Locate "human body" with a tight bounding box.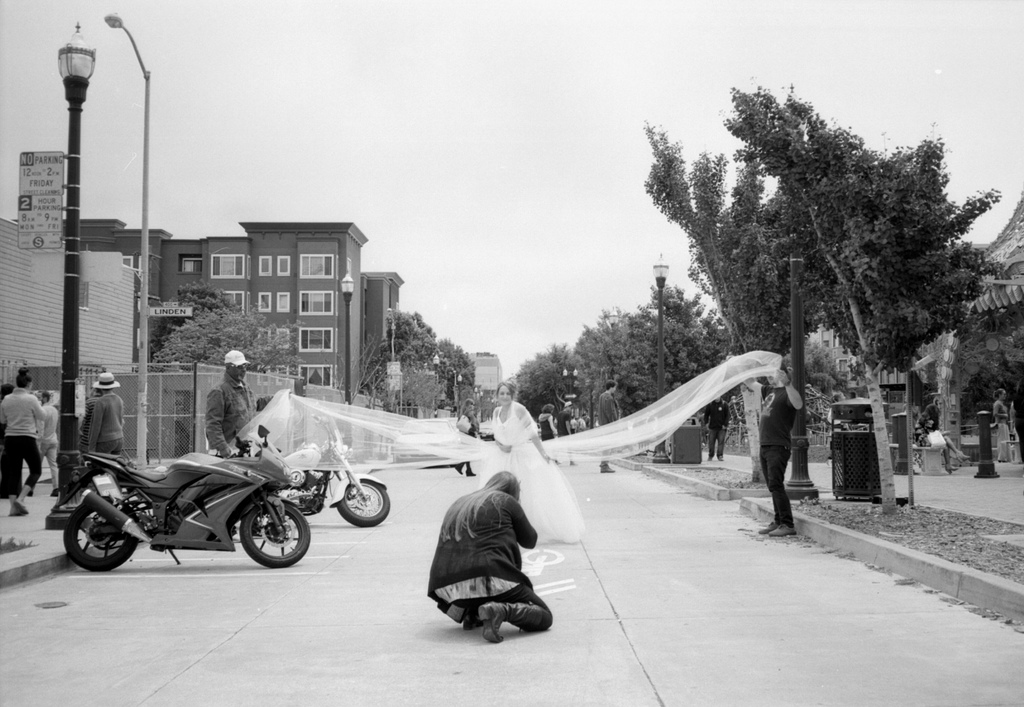
rect(87, 390, 124, 456).
